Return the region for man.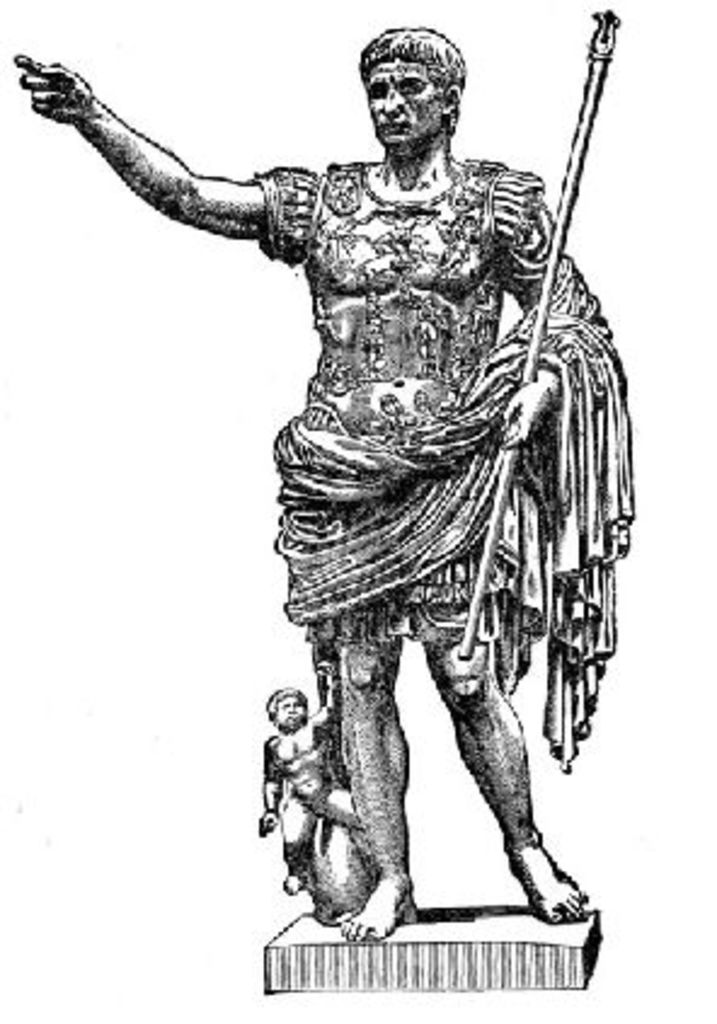
(x1=136, y1=27, x2=642, y2=956).
